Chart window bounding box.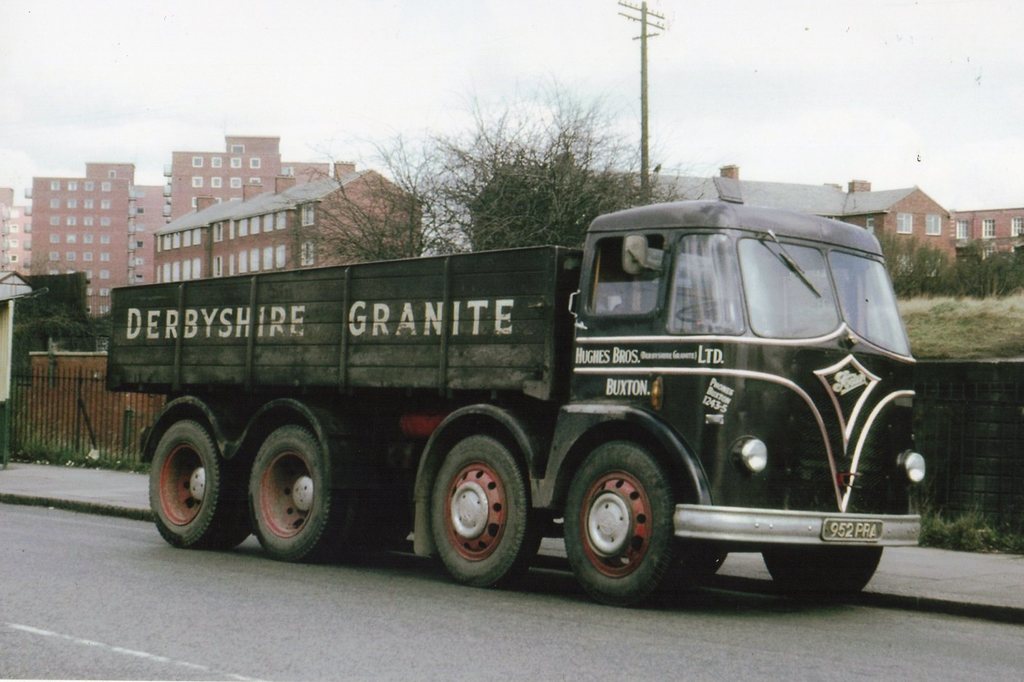
Charted: <region>898, 214, 912, 236</region>.
